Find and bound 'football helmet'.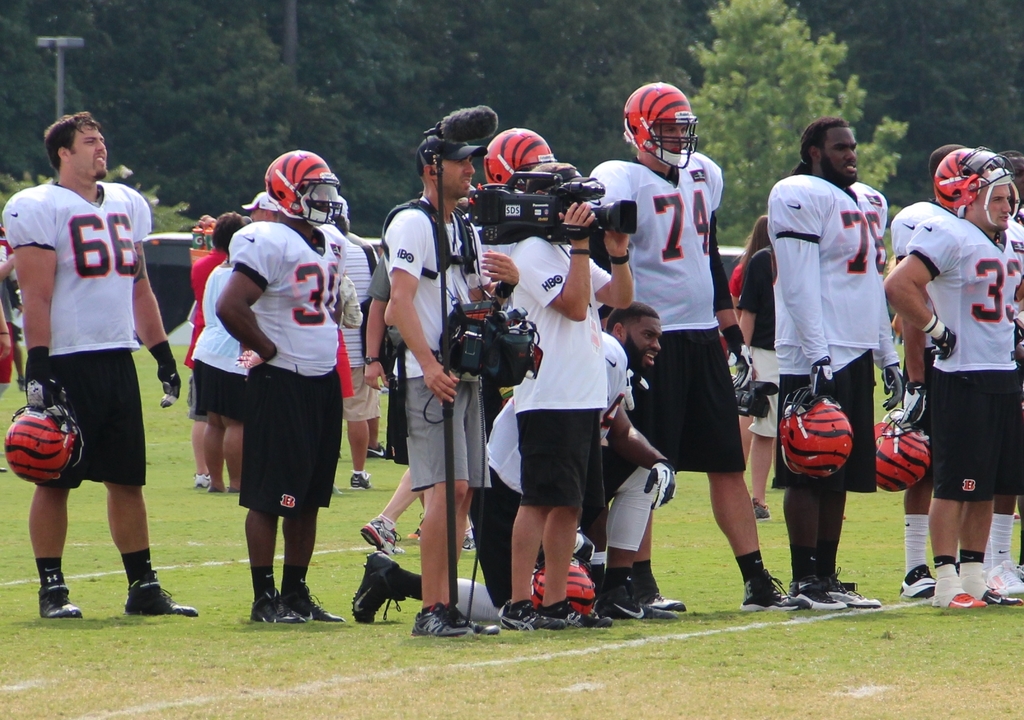
Bound: (x1=872, y1=407, x2=936, y2=489).
